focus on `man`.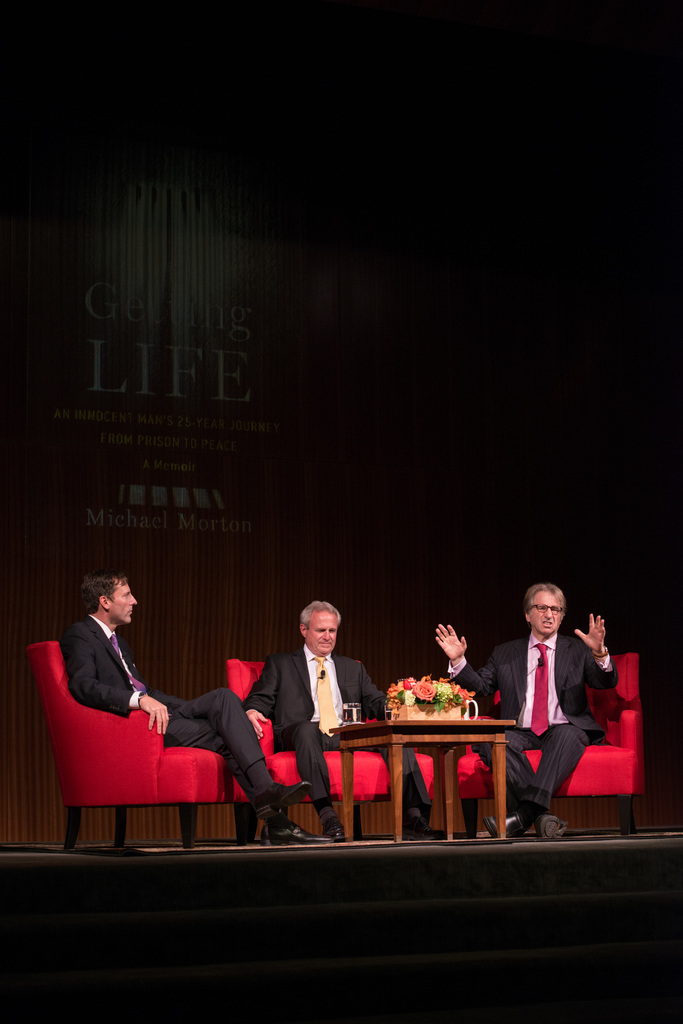
Focused at [247,597,436,860].
